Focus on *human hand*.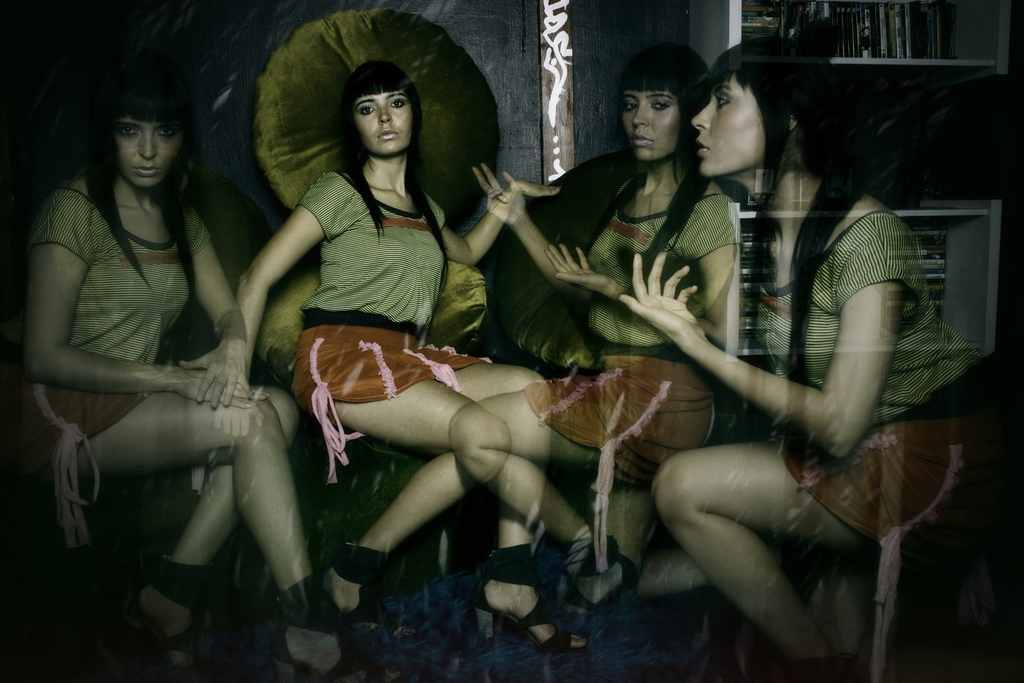
Focused at {"x1": 544, "y1": 244, "x2": 619, "y2": 302}.
